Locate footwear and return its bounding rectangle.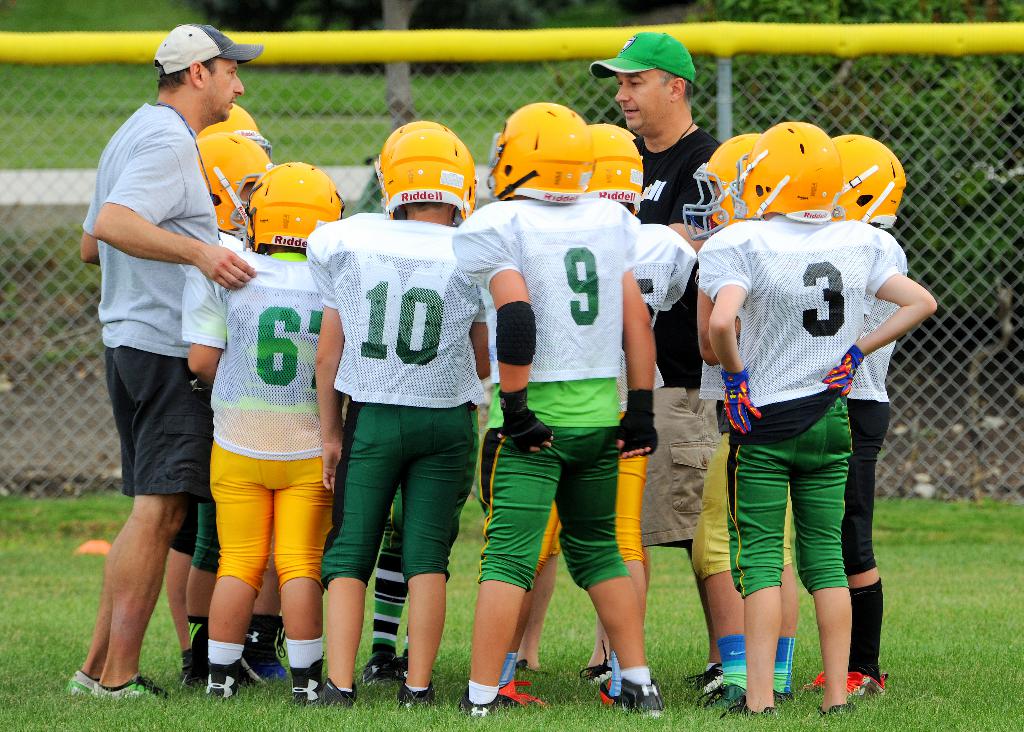
rect(689, 678, 752, 709).
